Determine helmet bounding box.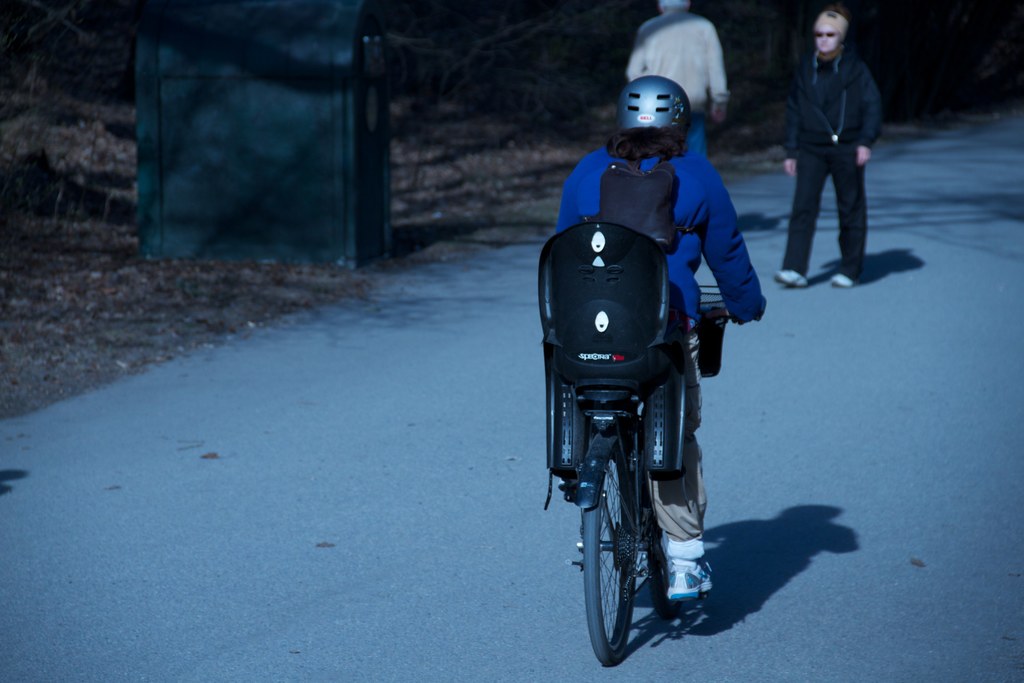
Determined: {"left": 608, "top": 71, "right": 710, "bottom": 156}.
